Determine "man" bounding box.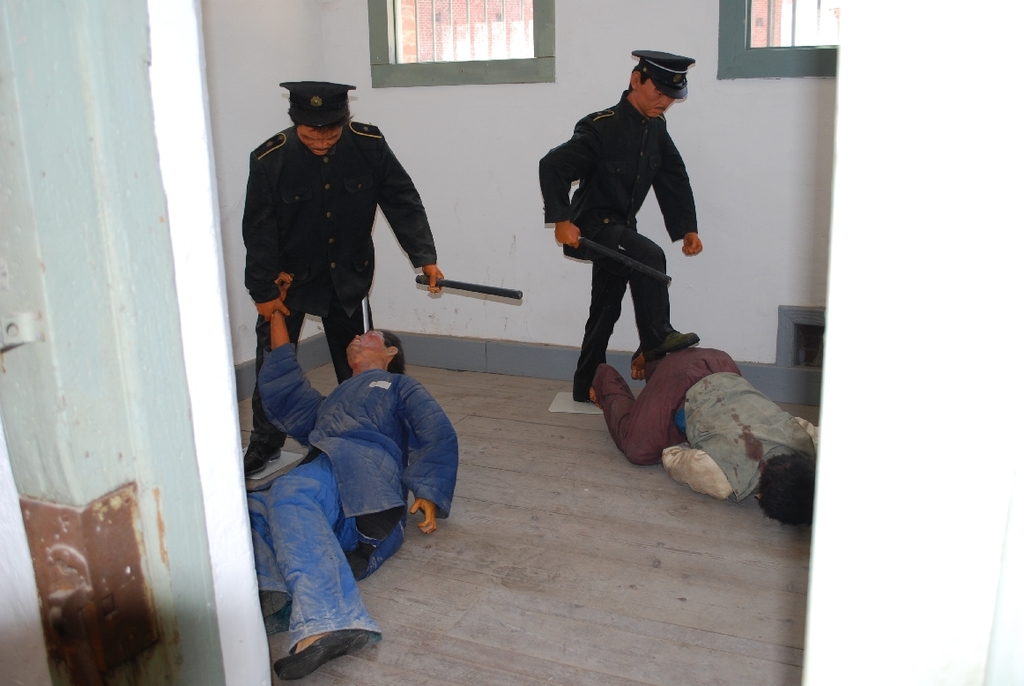
Determined: 248:272:462:677.
